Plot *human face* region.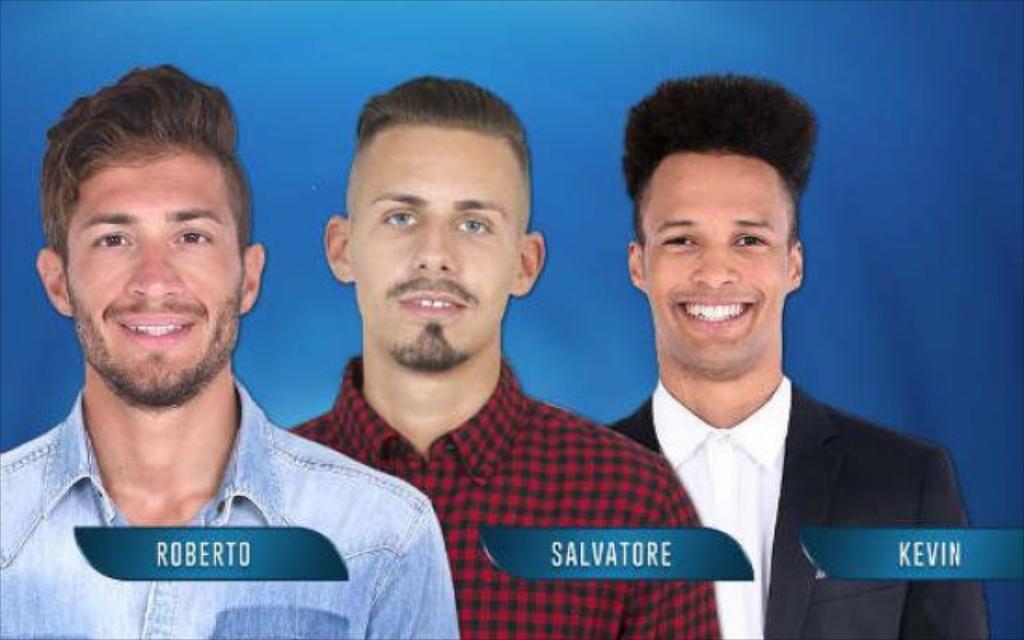
Plotted at [left=69, top=150, right=245, bottom=406].
